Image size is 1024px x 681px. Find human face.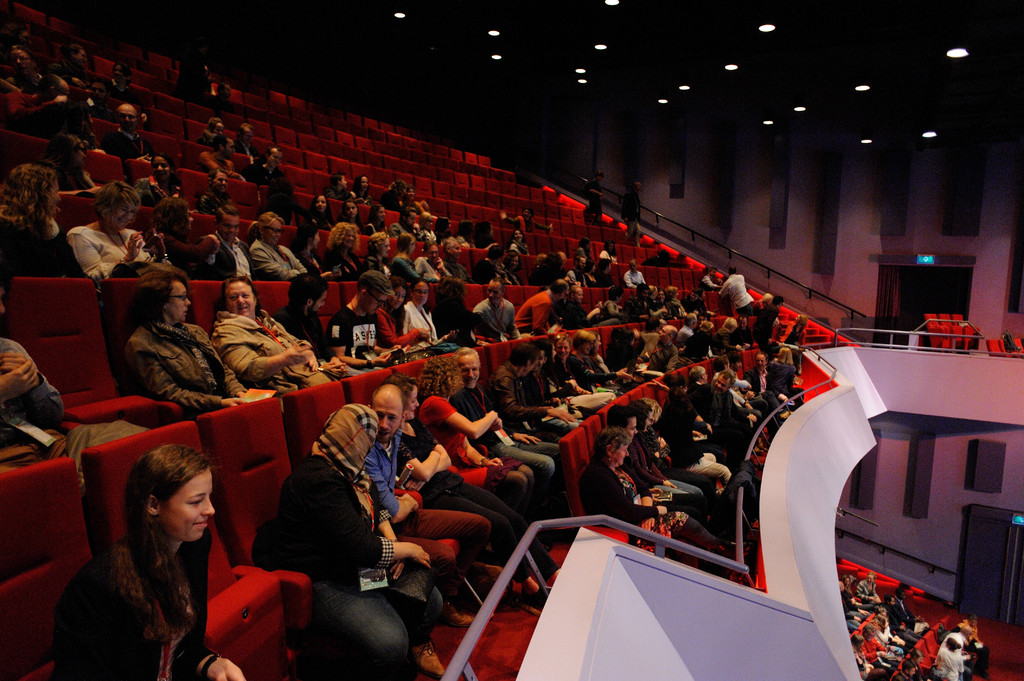
region(150, 157, 170, 182).
